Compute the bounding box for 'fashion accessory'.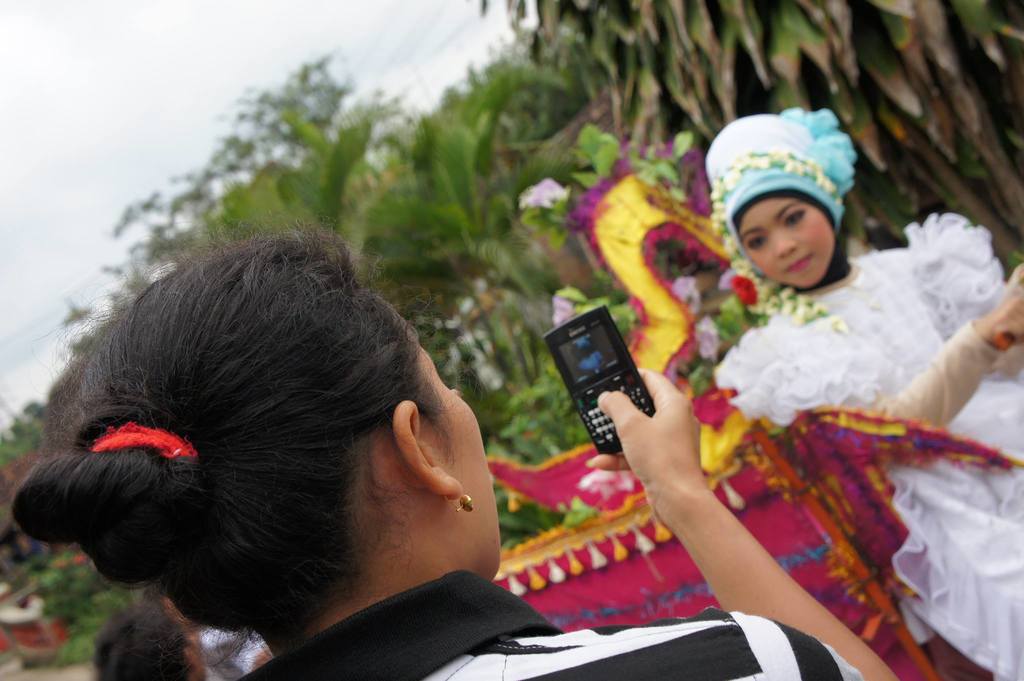
region(711, 109, 855, 236).
